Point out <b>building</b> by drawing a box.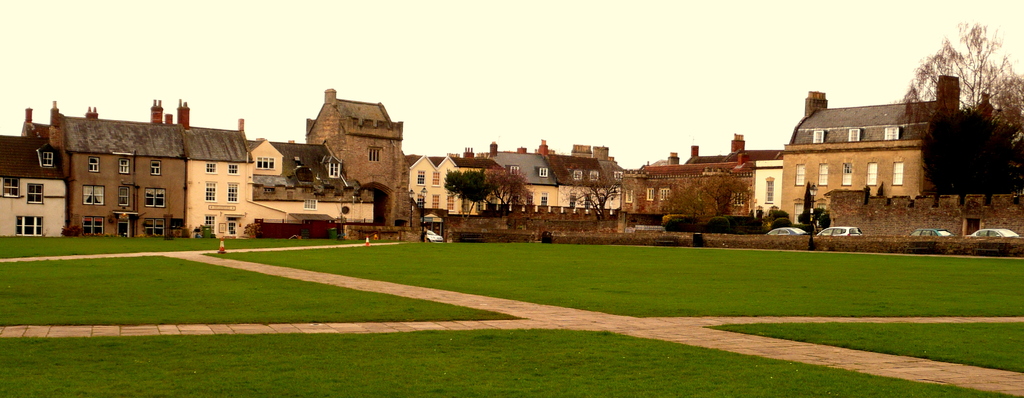
l=255, t=138, r=375, b=232.
